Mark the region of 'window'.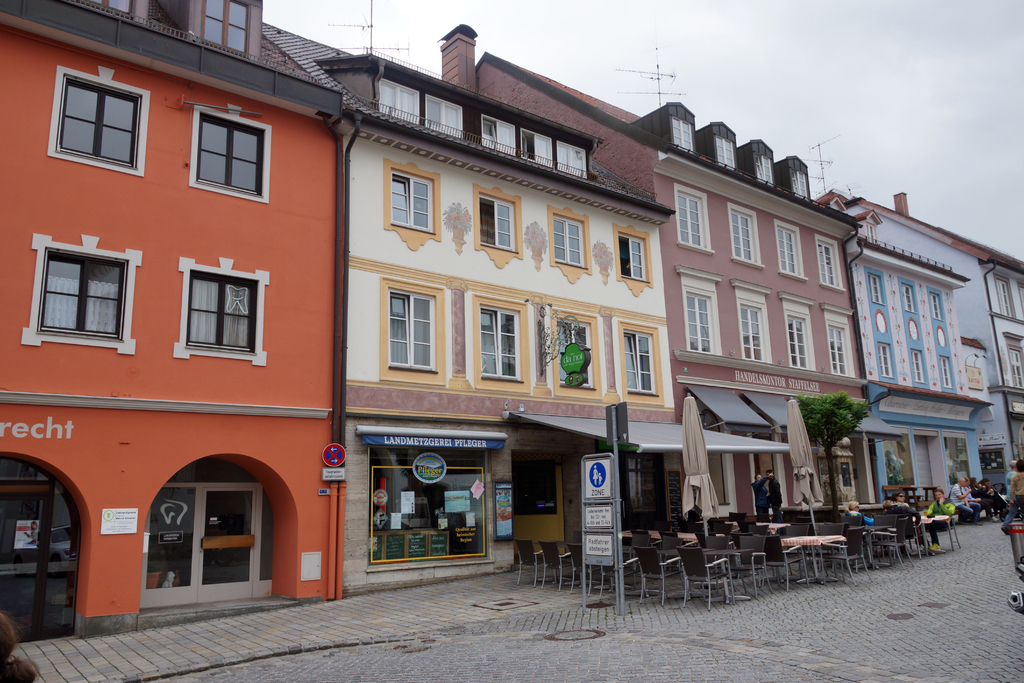
Region: {"x1": 471, "y1": 182, "x2": 530, "y2": 259}.
